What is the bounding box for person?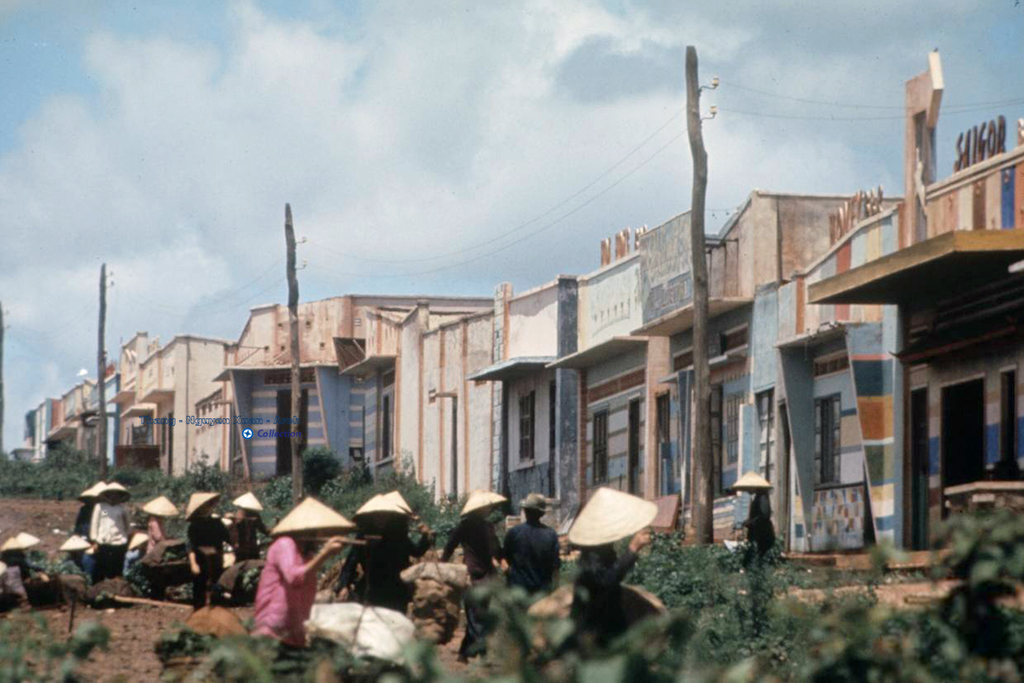
left=442, top=498, right=498, bottom=587.
